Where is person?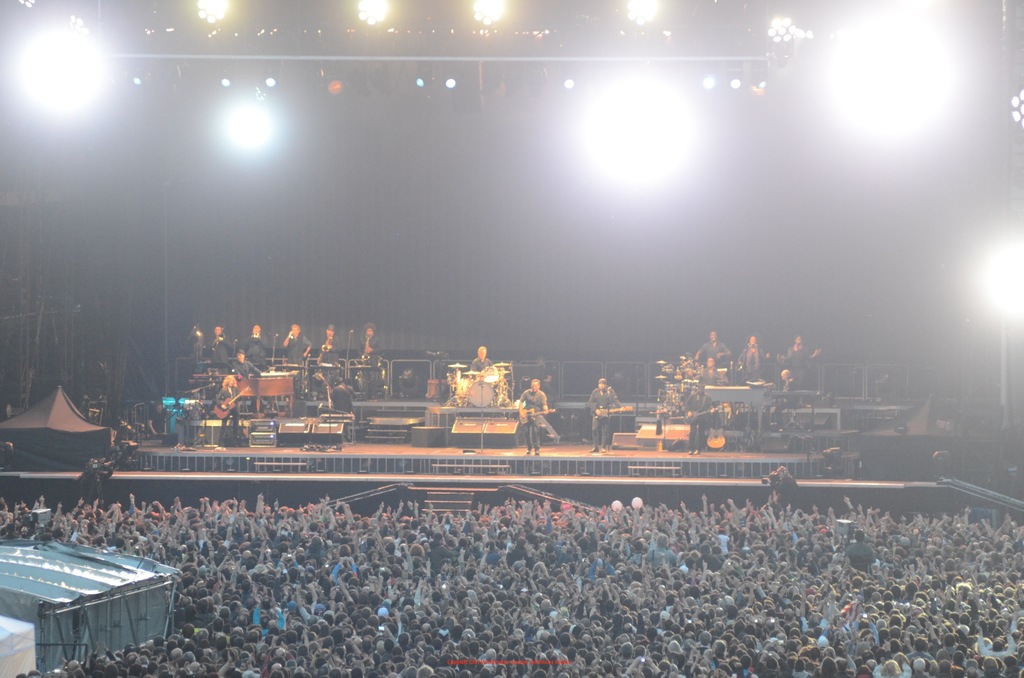
x1=209, y1=324, x2=234, y2=371.
